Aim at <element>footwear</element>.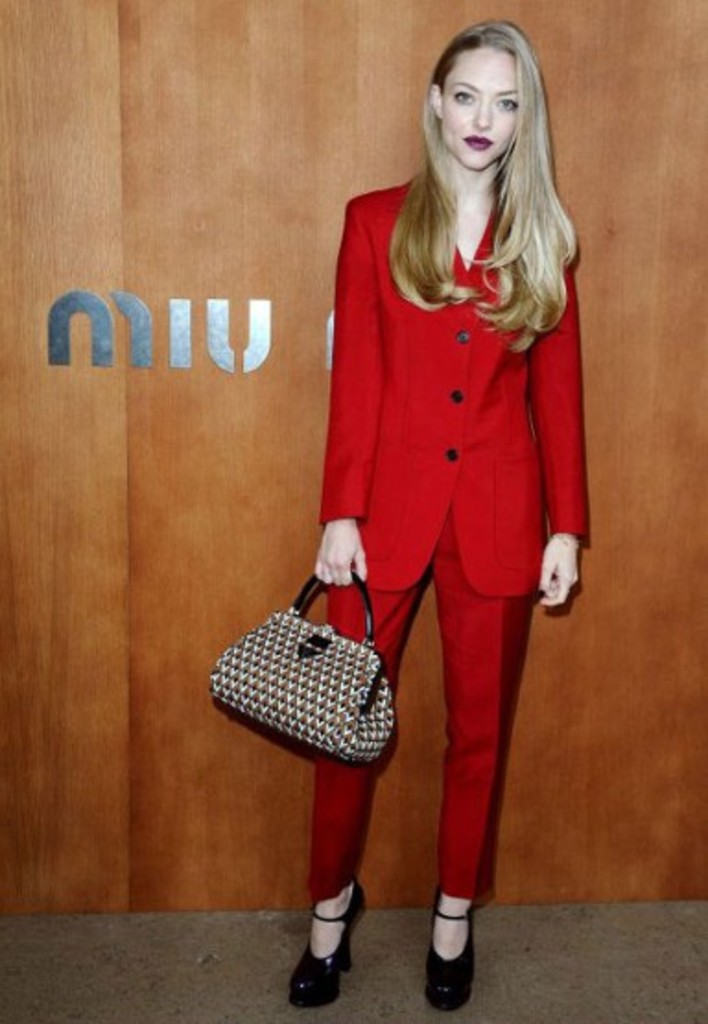
Aimed at (430, 900, 472, 1017).
